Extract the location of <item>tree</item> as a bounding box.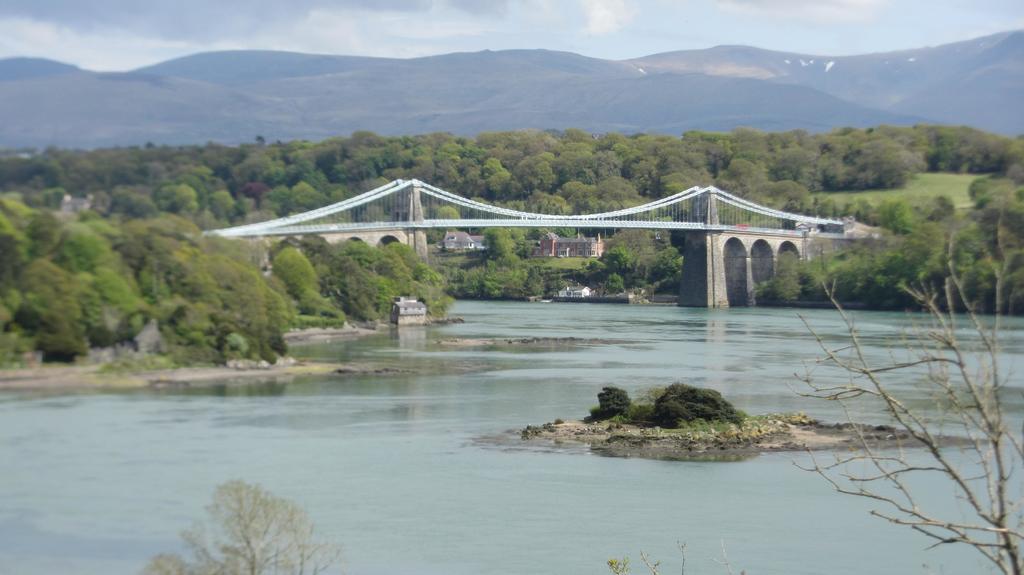
[186, 470, 299, 563].
